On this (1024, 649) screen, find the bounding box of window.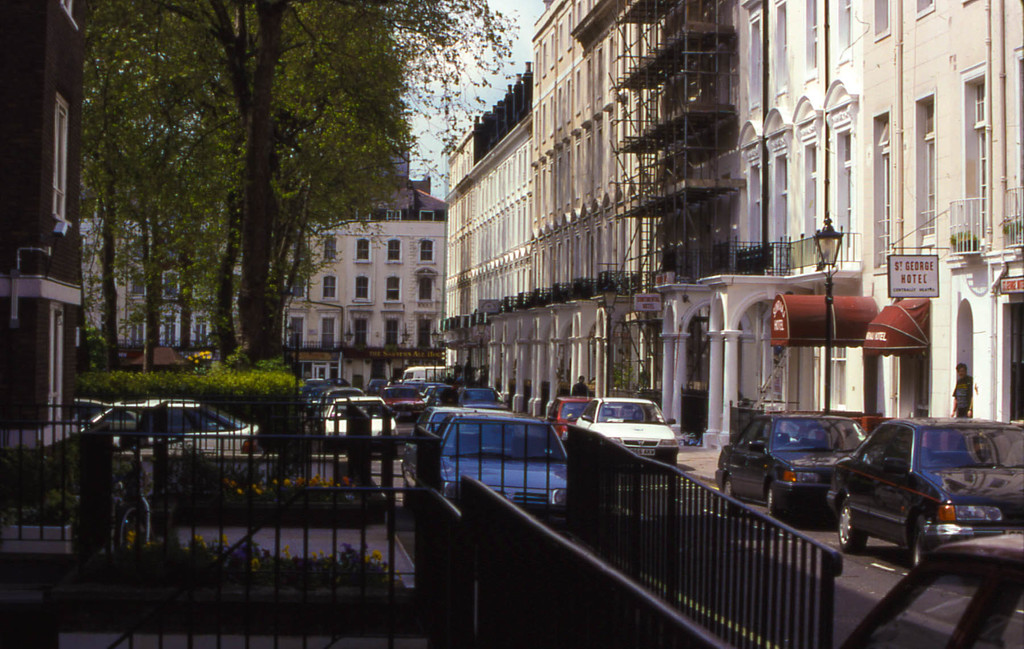
Bounding box: Rect(353, 236, 371, 262).
